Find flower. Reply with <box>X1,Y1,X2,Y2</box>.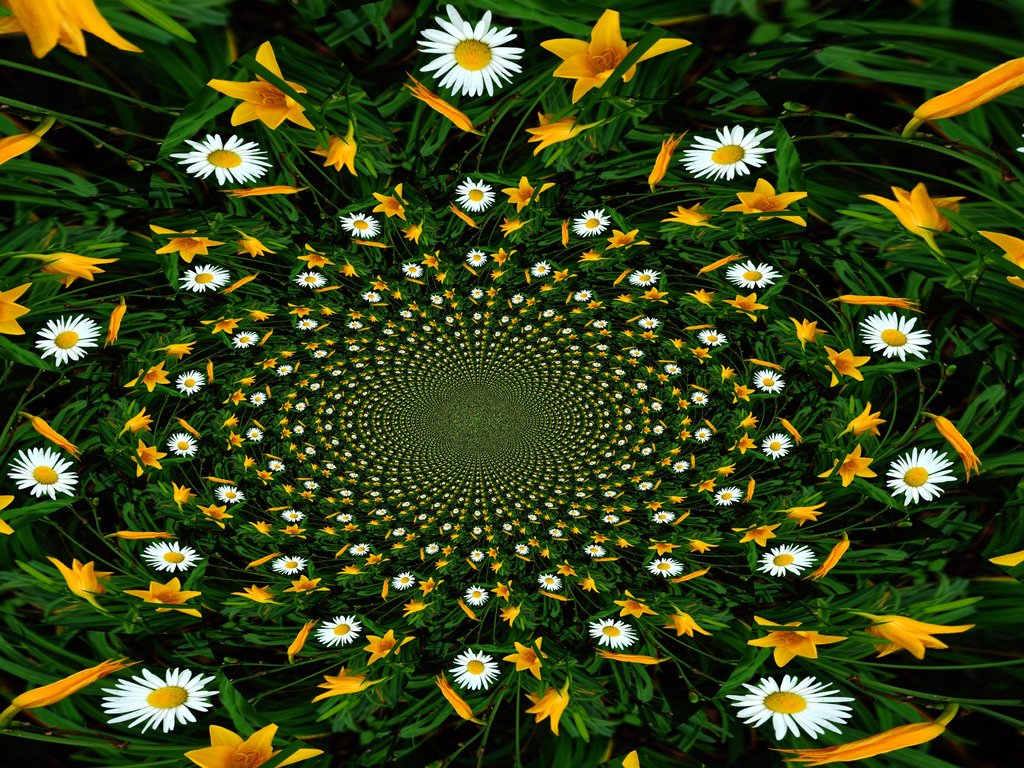
<box>279,429,287,440</box>.
